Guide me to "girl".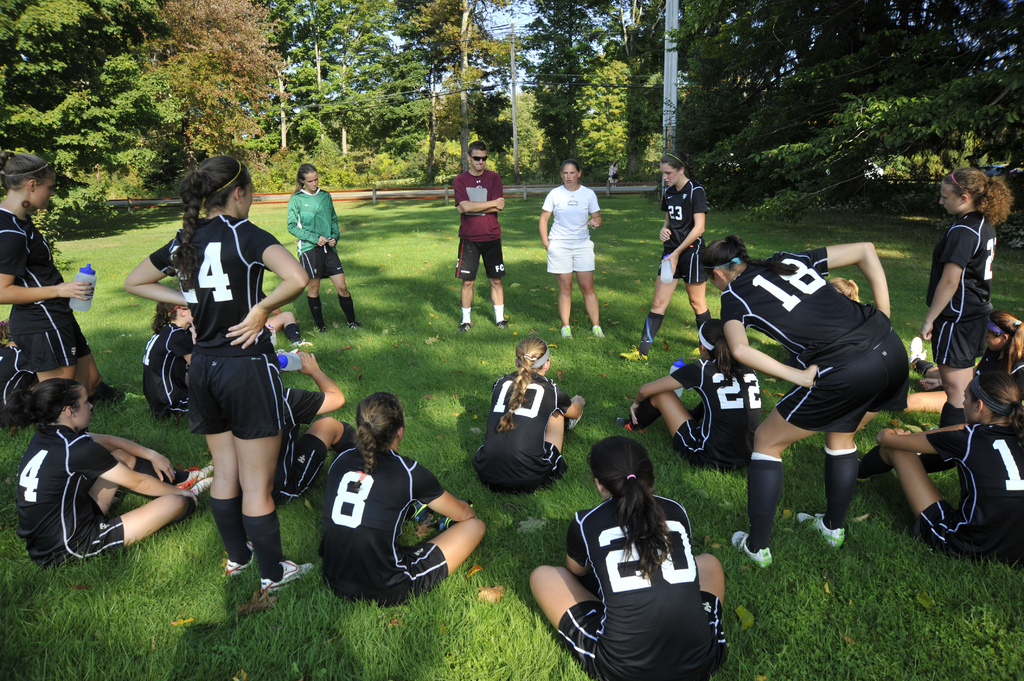
Guidance: [x1=630, y1=324, x2=758, y2=467].
